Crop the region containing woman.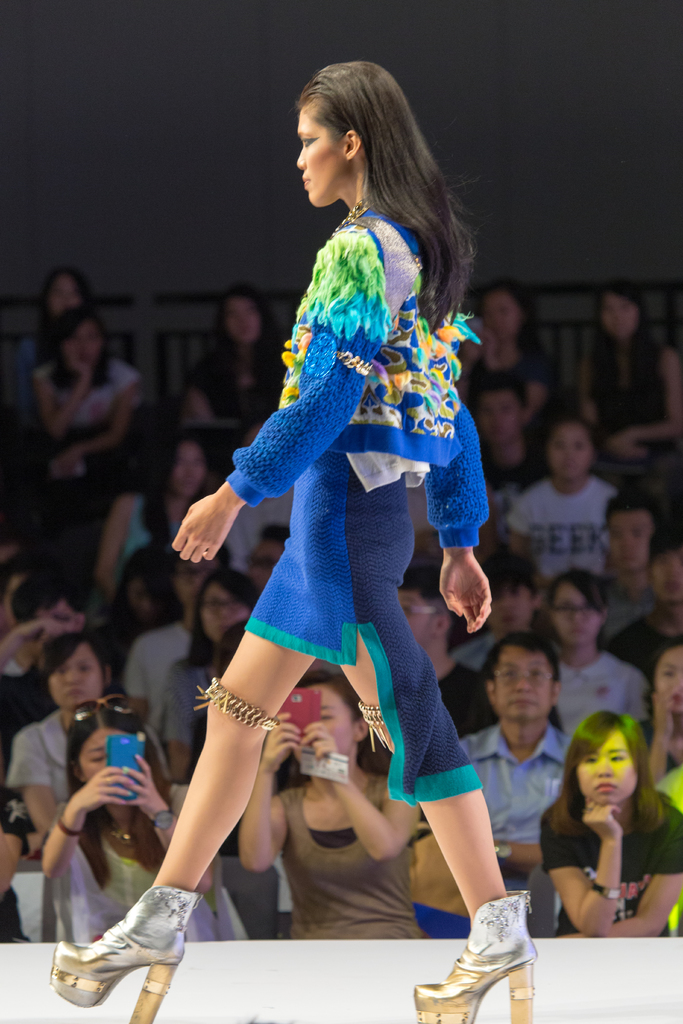
Crop region: (x1=453, y1=550, x2=547, y2=676).
